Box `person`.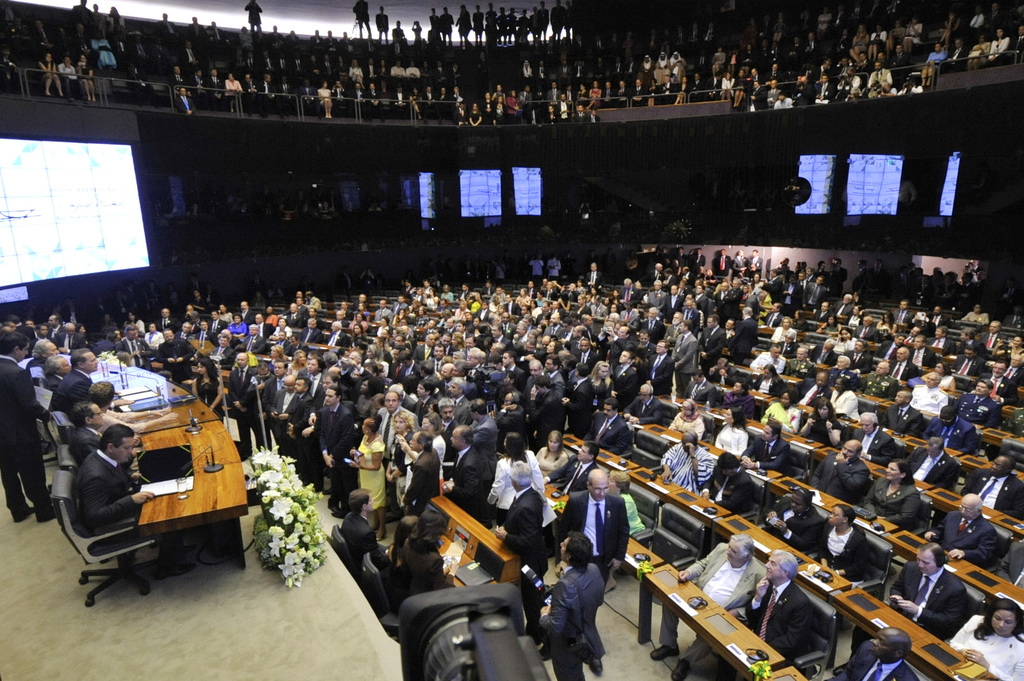
(left=780, top=275, right=803, bottom=312).
